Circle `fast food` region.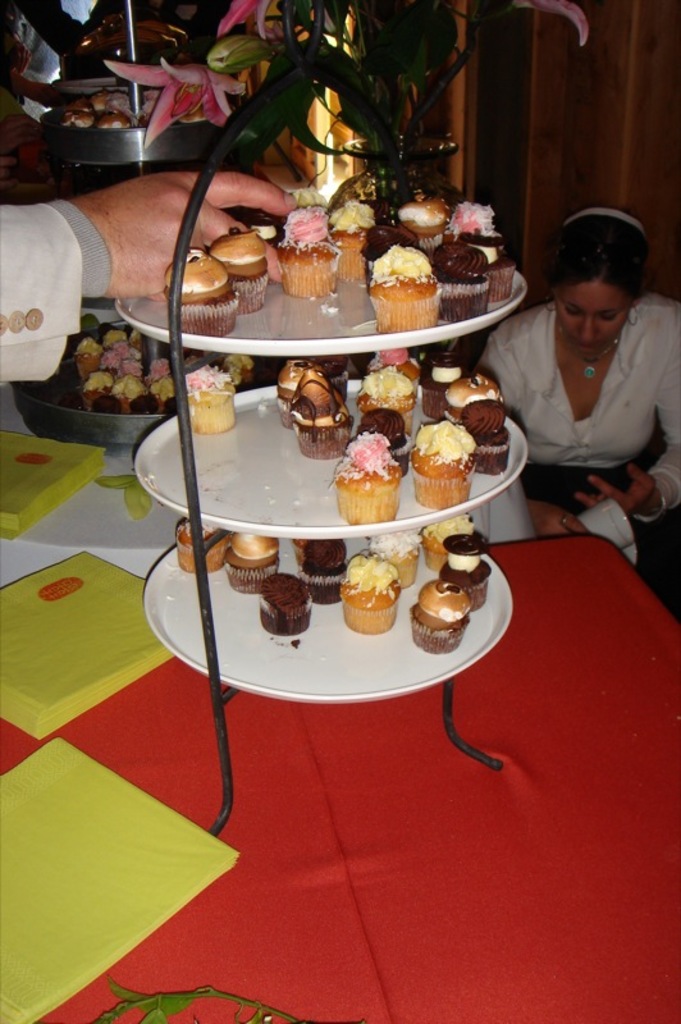
Region: [366, 232, 444, 330].
